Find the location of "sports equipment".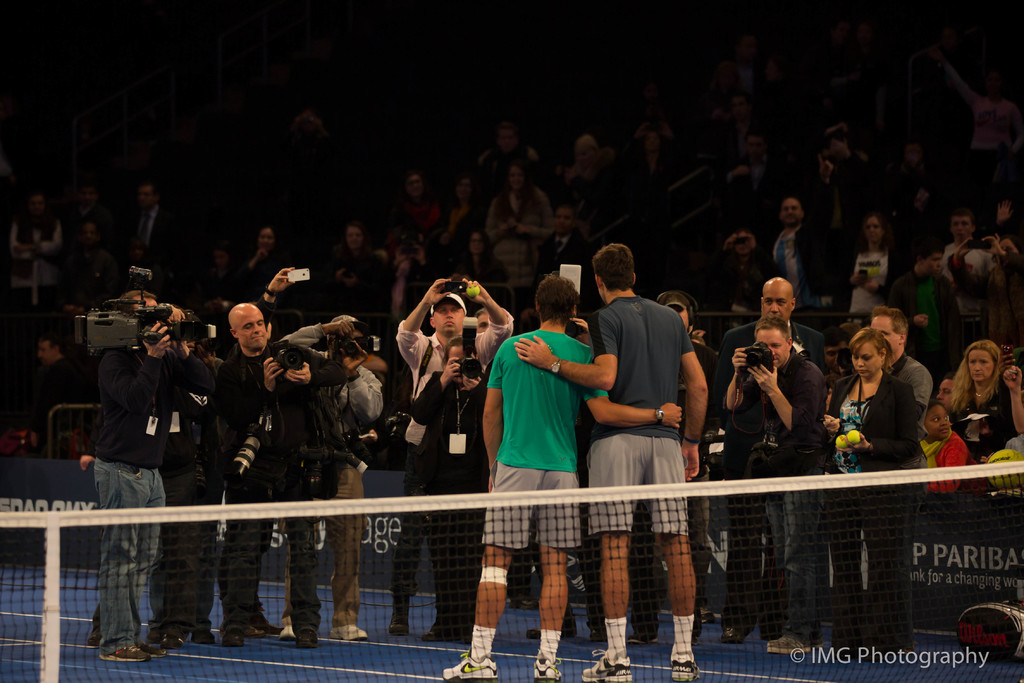
Location: bbox(669, 655, 700, 680).
